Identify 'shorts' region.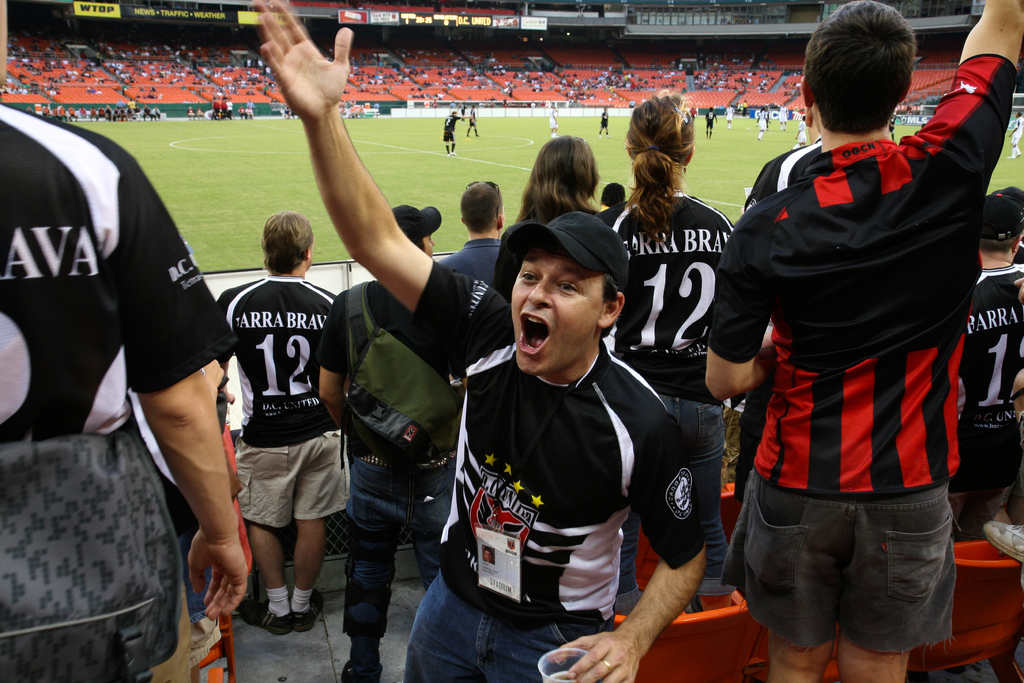
Region: bbox(739, 490, 967, 654).
